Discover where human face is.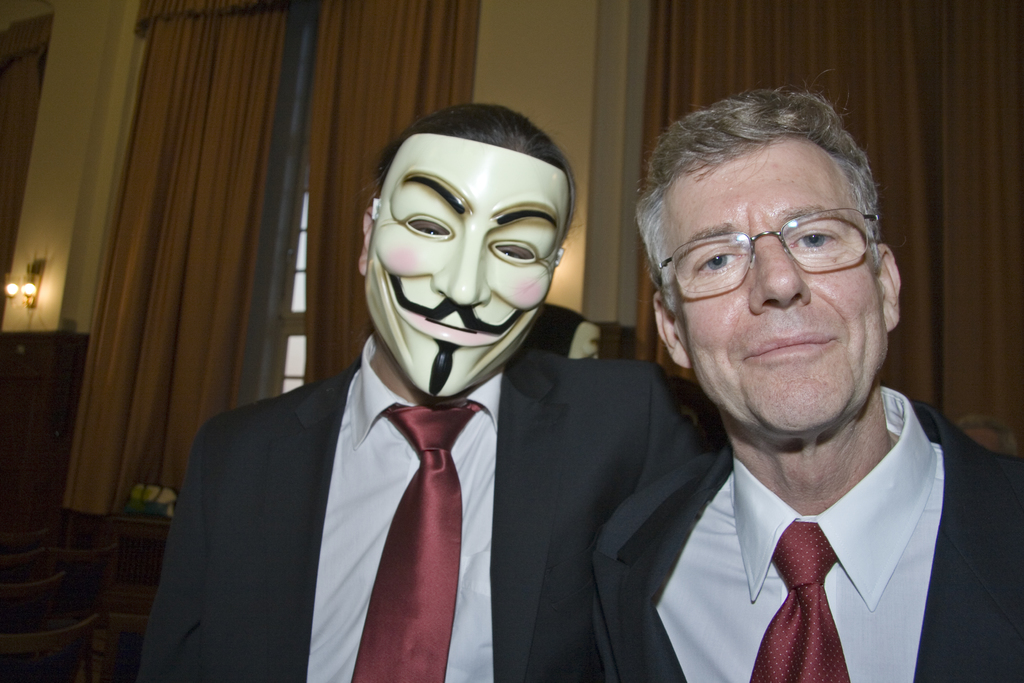
Discovered at (left=675, top=142, right=887, bottom=438).
